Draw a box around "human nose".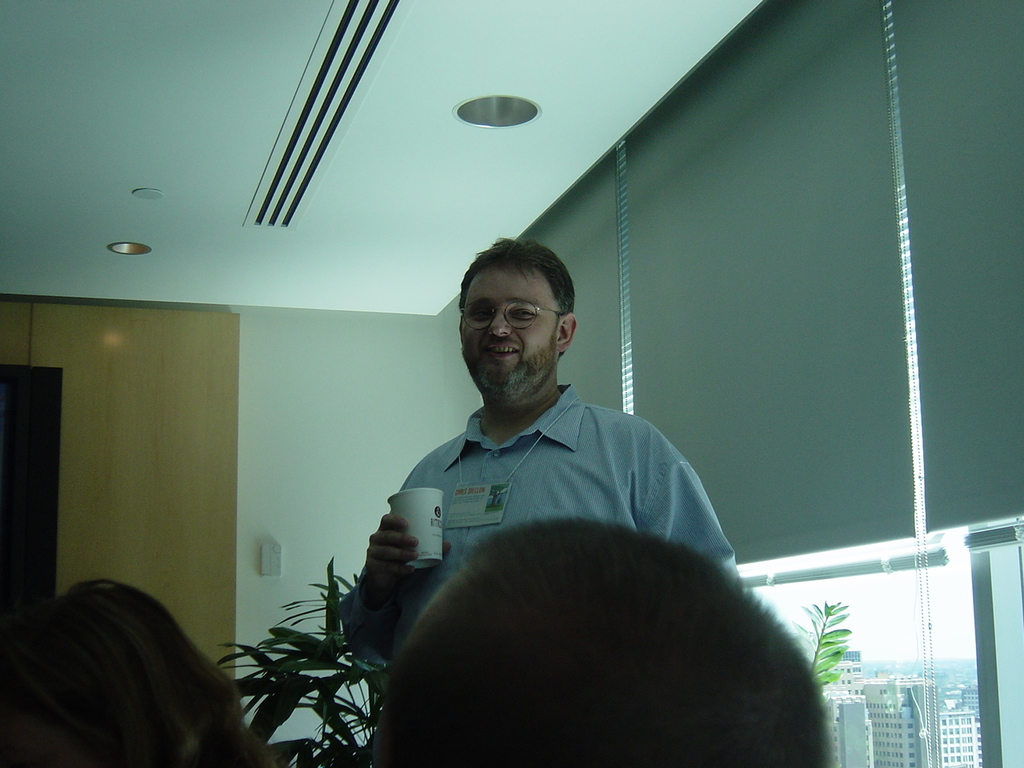
x1=484 y1=300 x2=512 y2=341.
